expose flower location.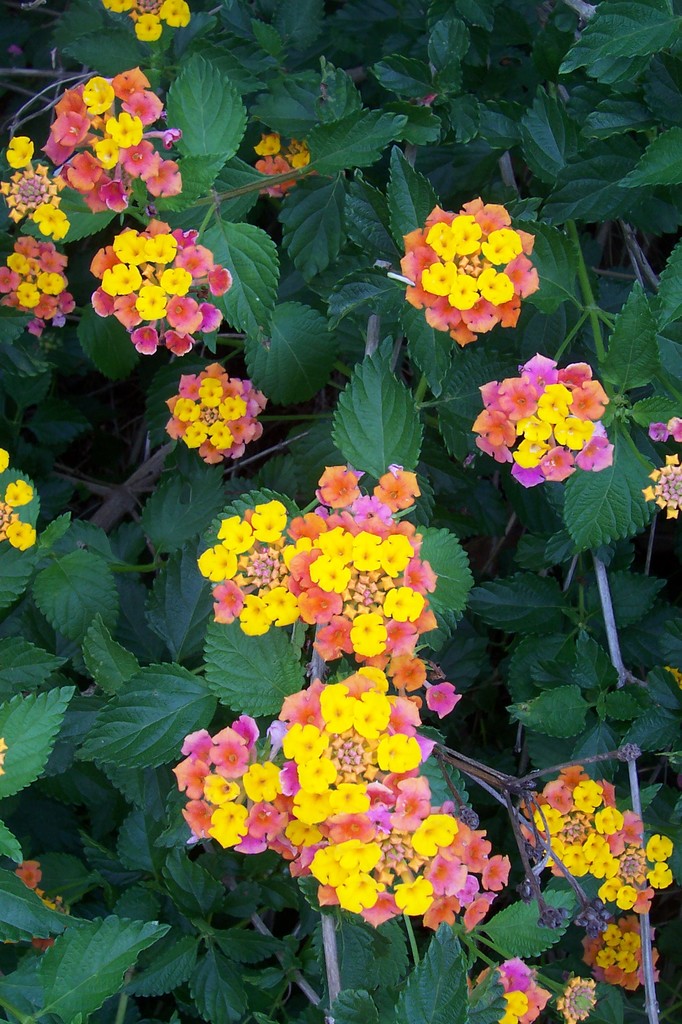
Exposed at l=45, t=72, r=174, b=211.
